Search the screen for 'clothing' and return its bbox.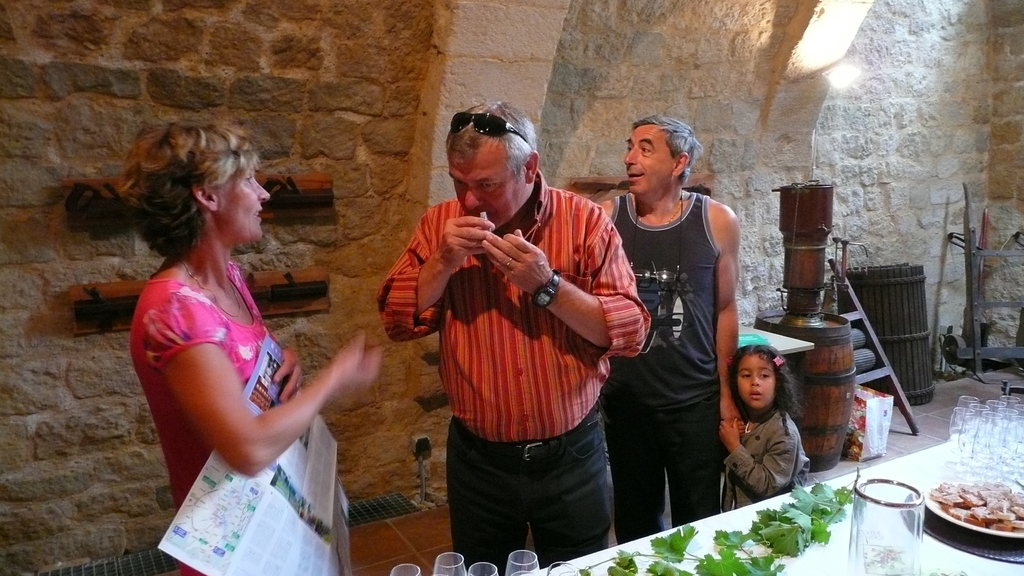
Found: [132,255,279,575].
